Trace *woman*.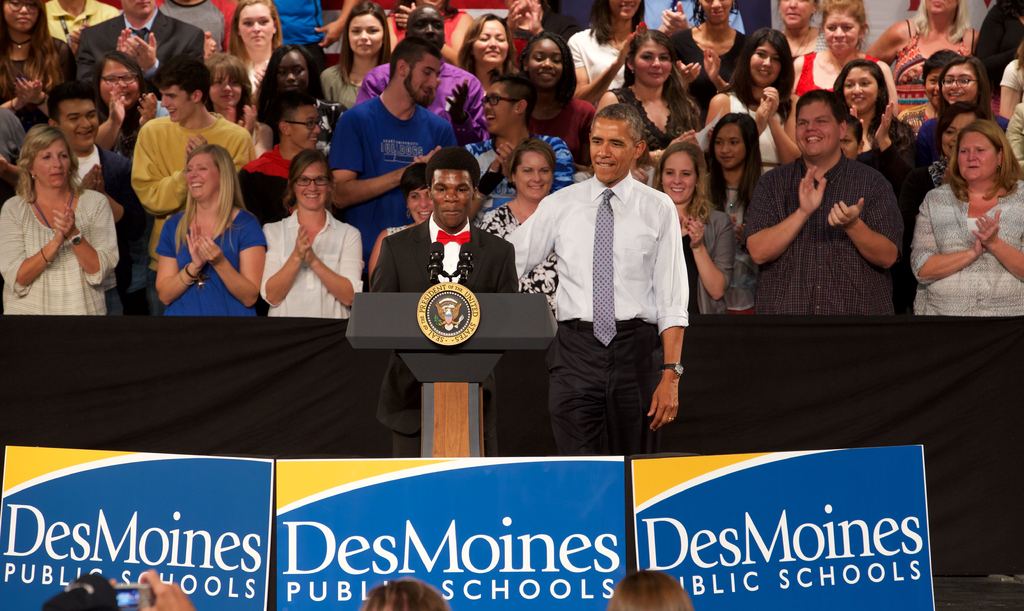
Traced to (896, 44, 963, 140).
